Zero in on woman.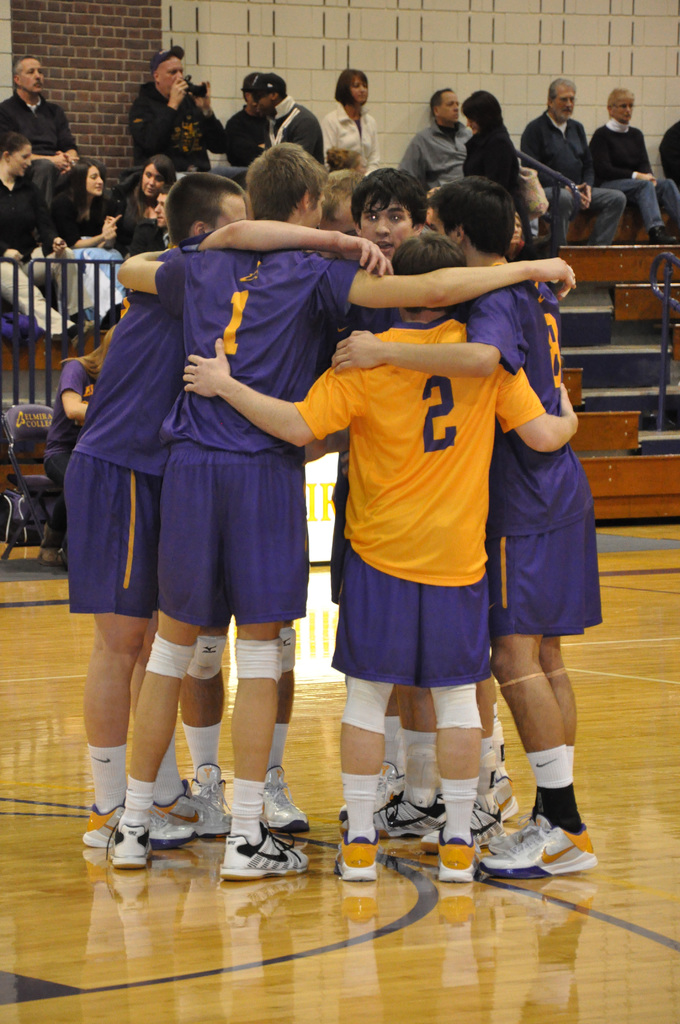
Zeroed in: [x1=460, y1=92, x2=532, y2=230].
